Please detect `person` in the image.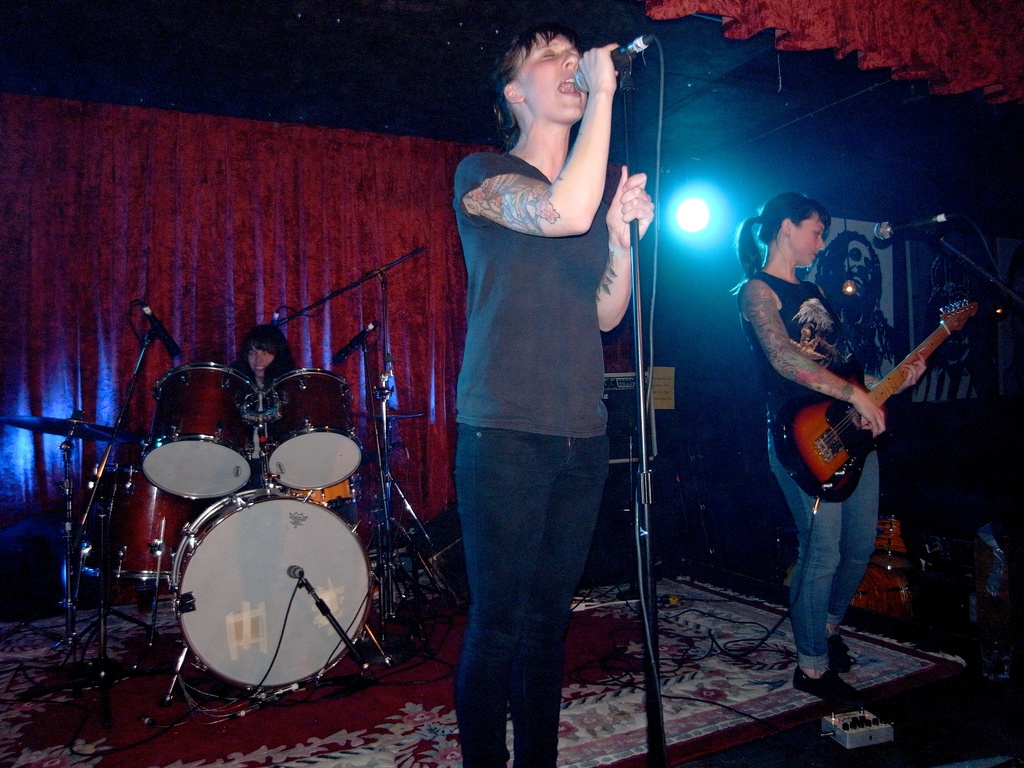
<bbox>230, 320, 300, 398</bbox>.
